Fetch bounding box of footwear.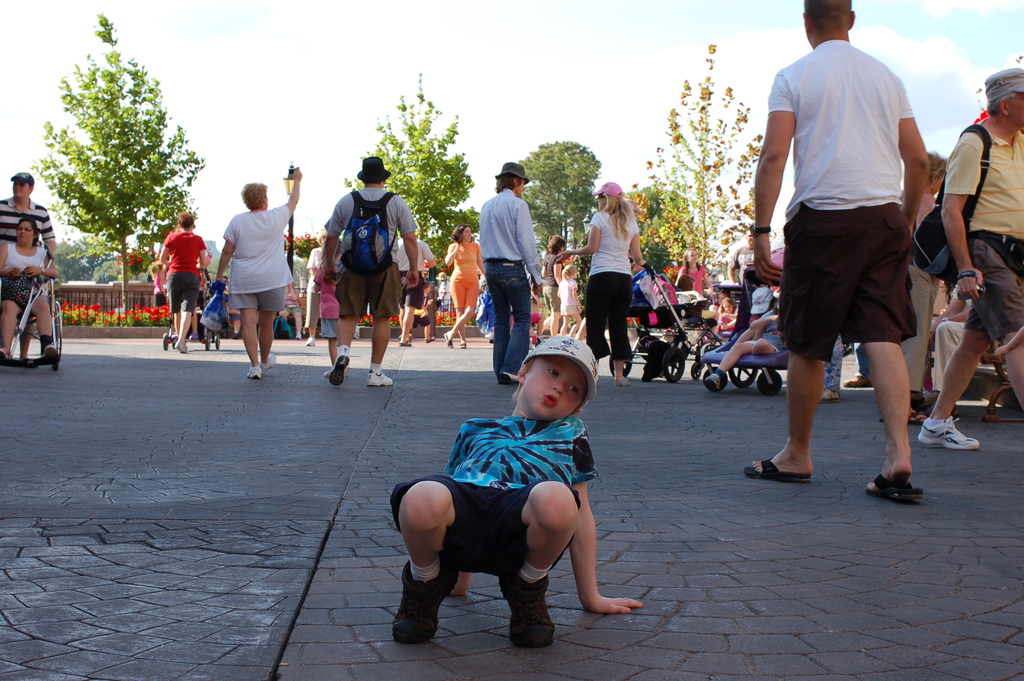
Bbox: [399,333,412,347].
